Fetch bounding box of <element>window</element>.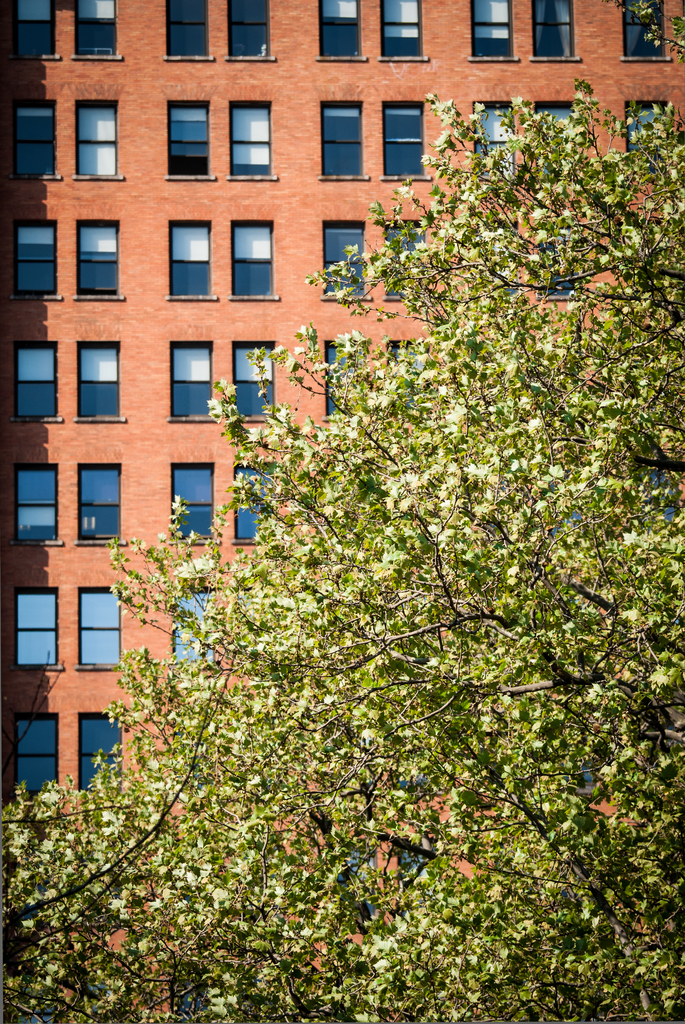
Bbox: left=235, top=342, right=273, bottom=419.
